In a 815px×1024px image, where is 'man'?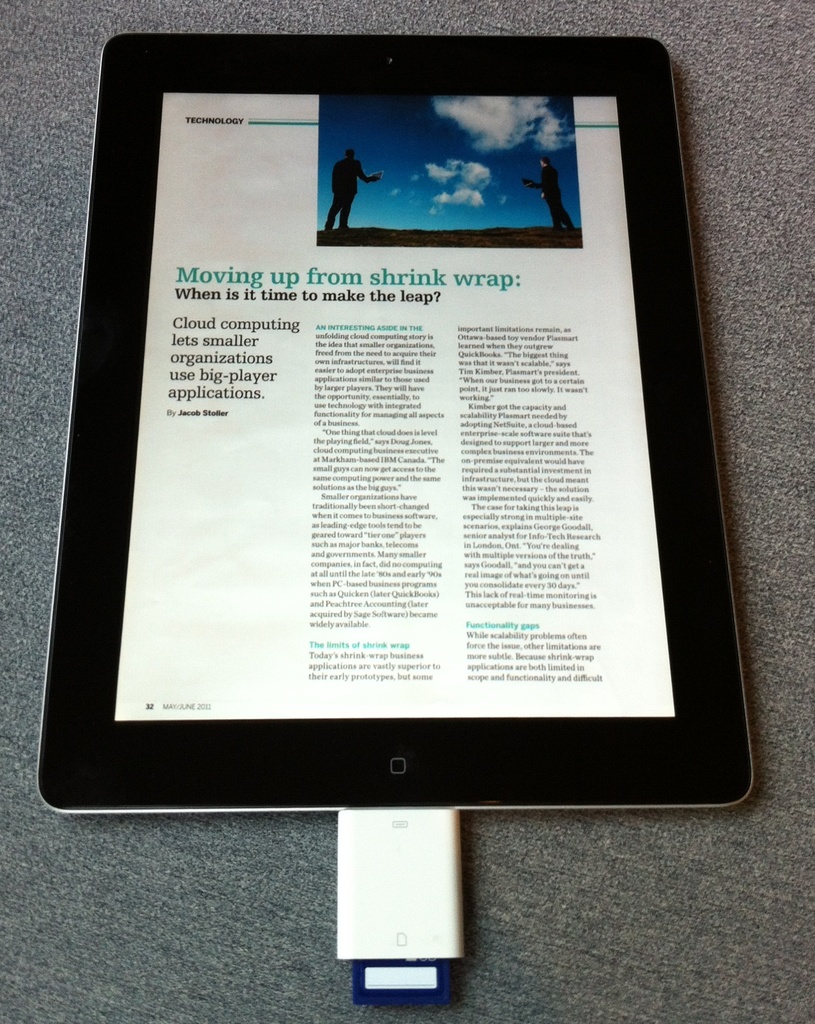
detection(325, 145, 381, 231).
